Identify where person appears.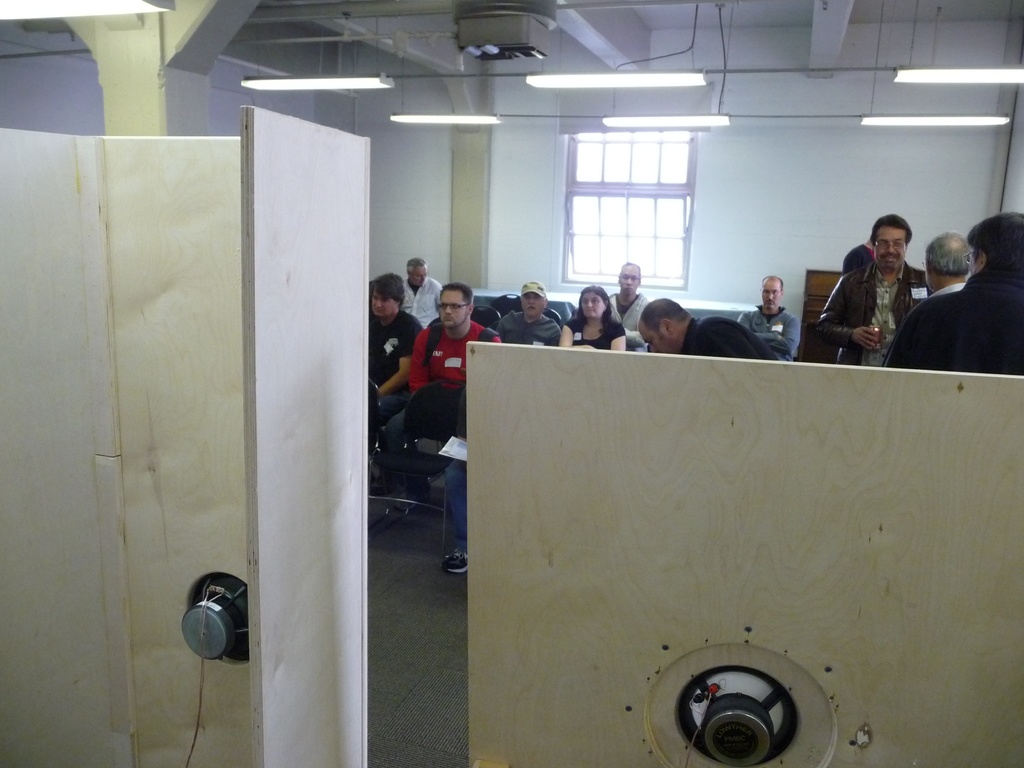
Appears at <box>635,295,782,358</box>.
